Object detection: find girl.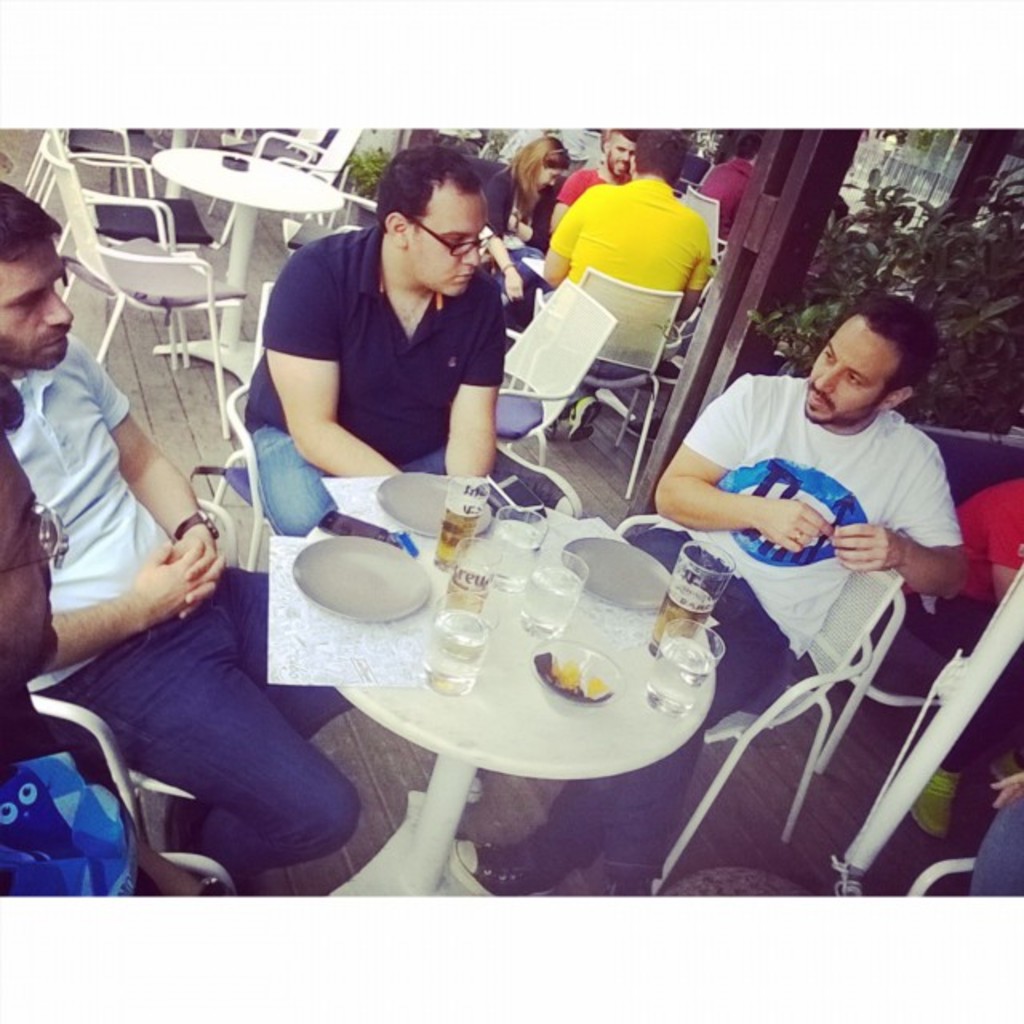
box(504, 139, 570, 326).
